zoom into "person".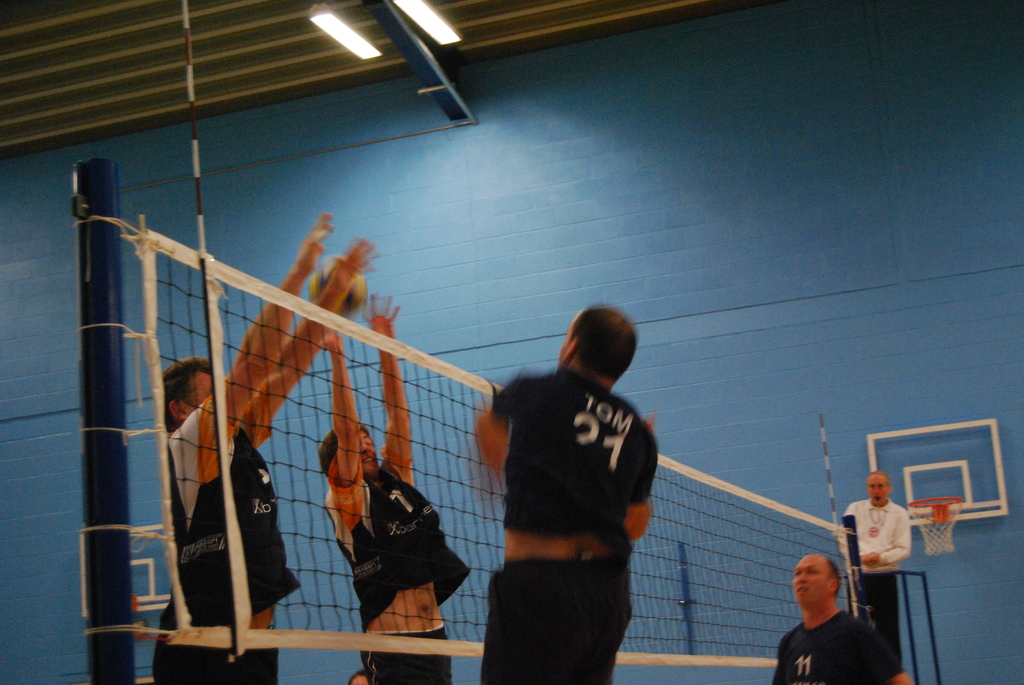
Zoom target: [x1=152, y1=211, x2=378, y2=684].
